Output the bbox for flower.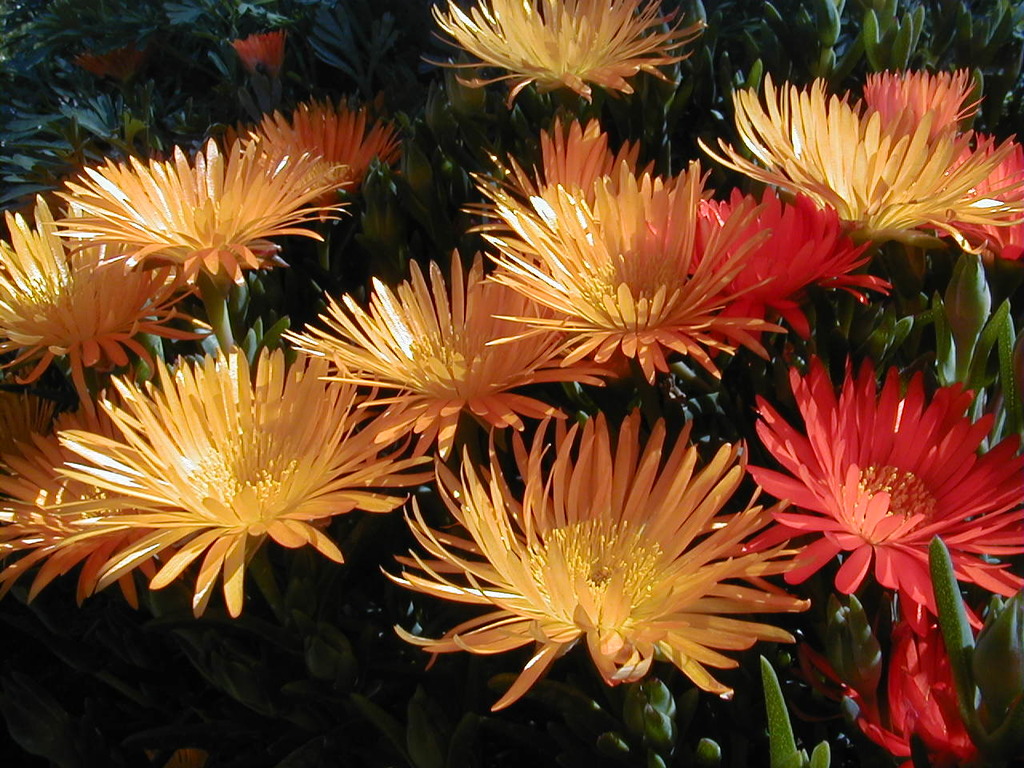
box(283, 244, 625, 464).
